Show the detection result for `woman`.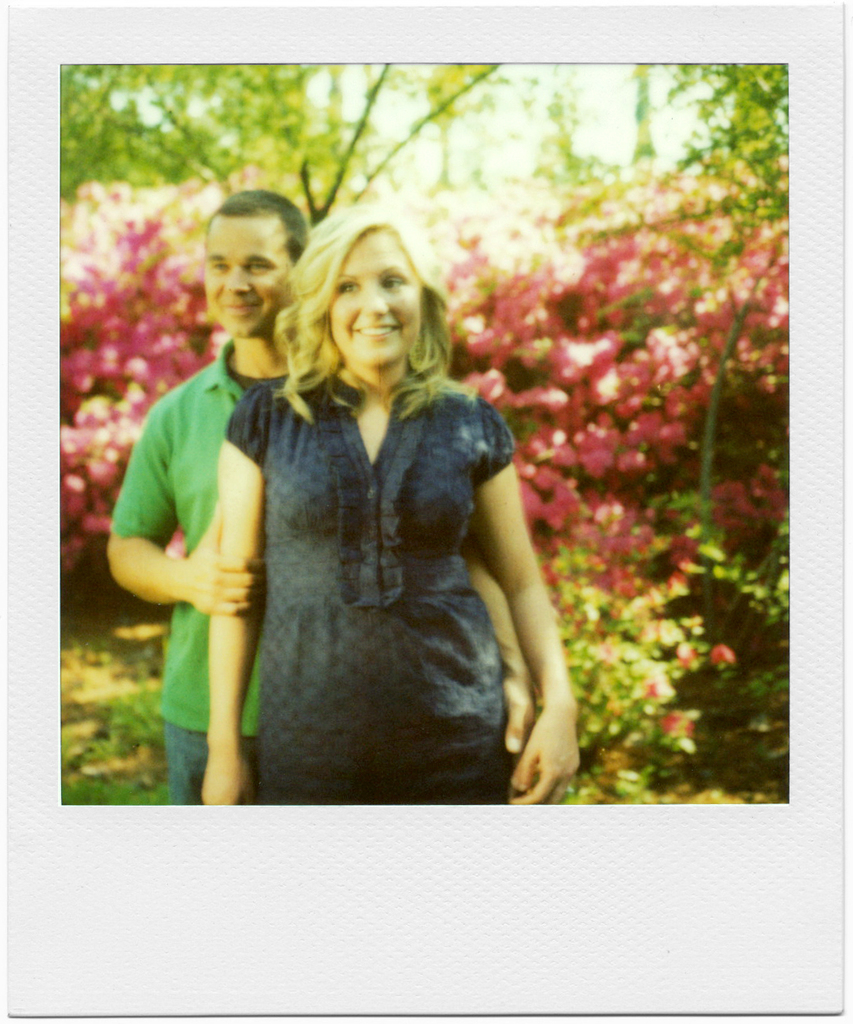
199,198,582,806.
